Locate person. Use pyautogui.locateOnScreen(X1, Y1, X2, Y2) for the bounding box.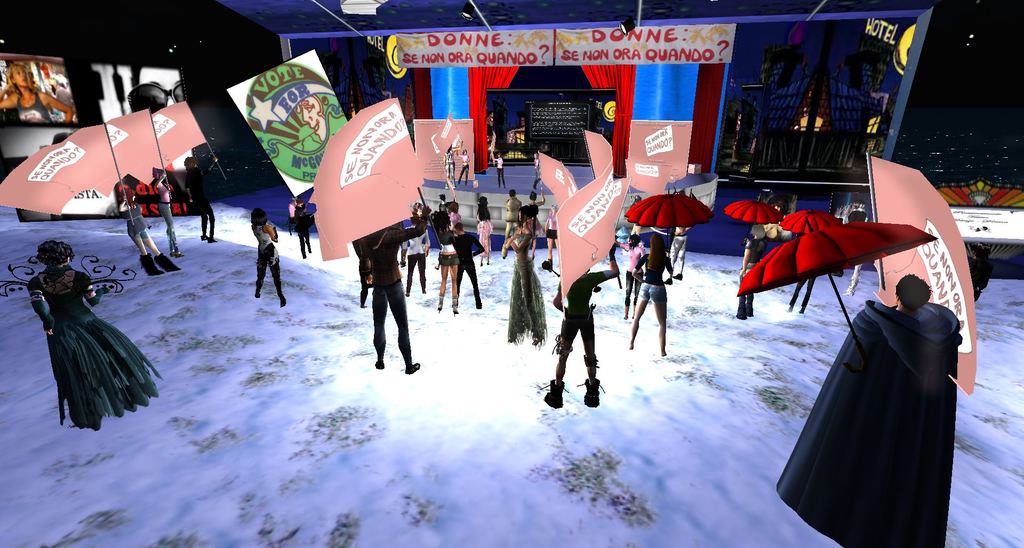
pyautogui.locateOnScreen(778, 272, 962, 547).
